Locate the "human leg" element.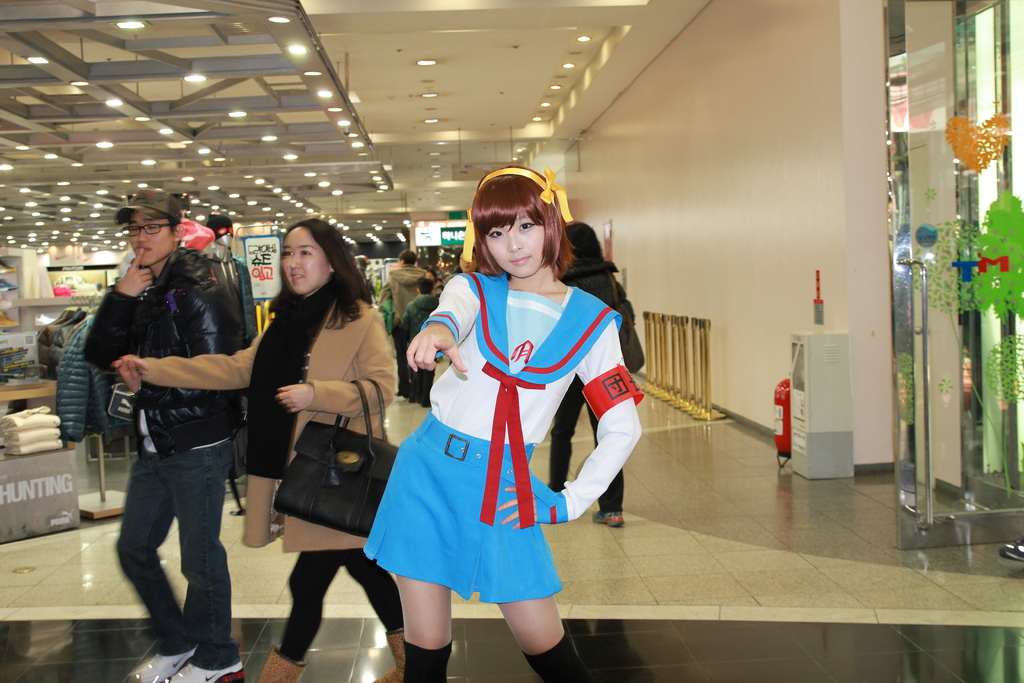
Element bbox: (400, 573, 447, 682).
